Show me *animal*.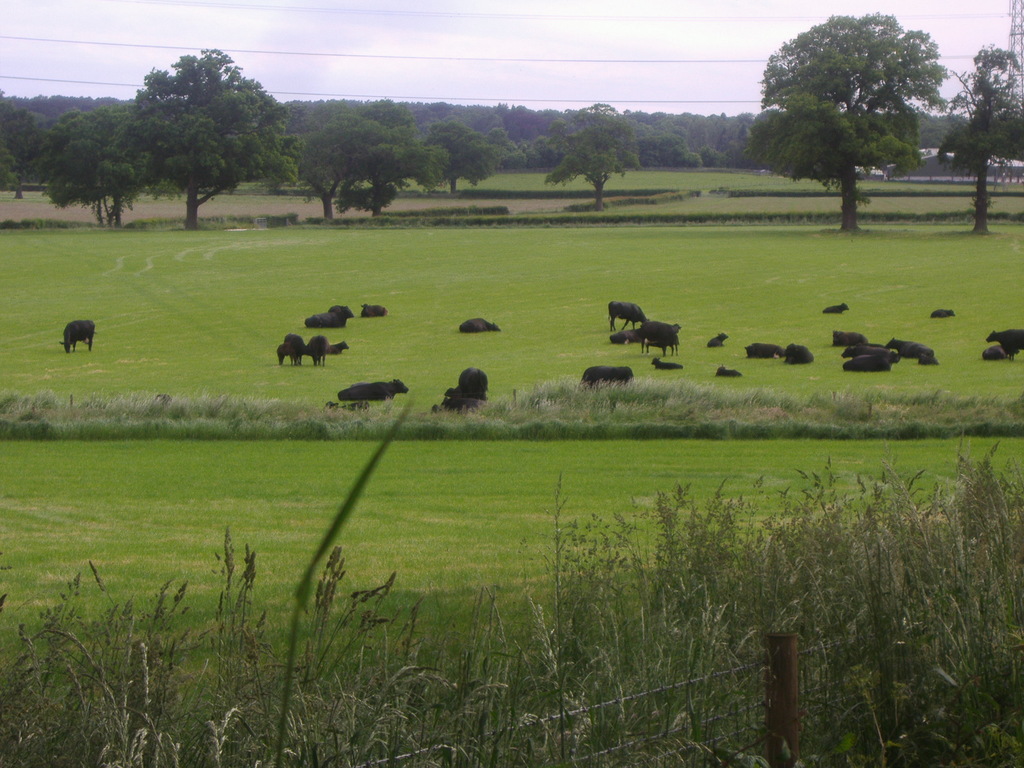
*animal* is here: x1=982 y1=342 x2=1007 y2=366.
